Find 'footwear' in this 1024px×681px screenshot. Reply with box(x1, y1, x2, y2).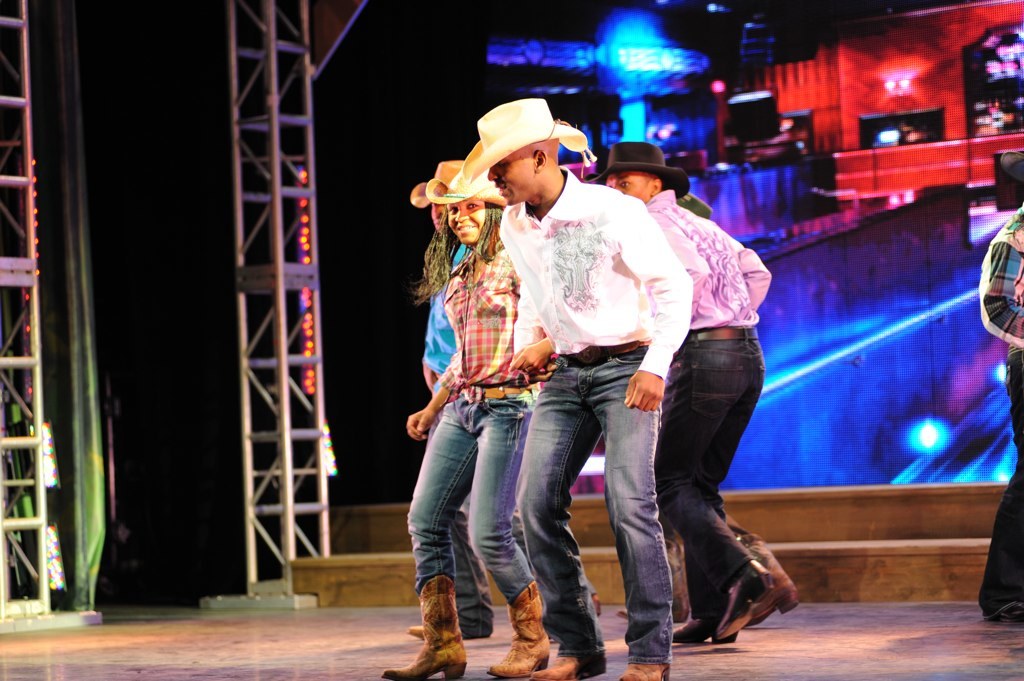
box(534, 650, 576, 680).
